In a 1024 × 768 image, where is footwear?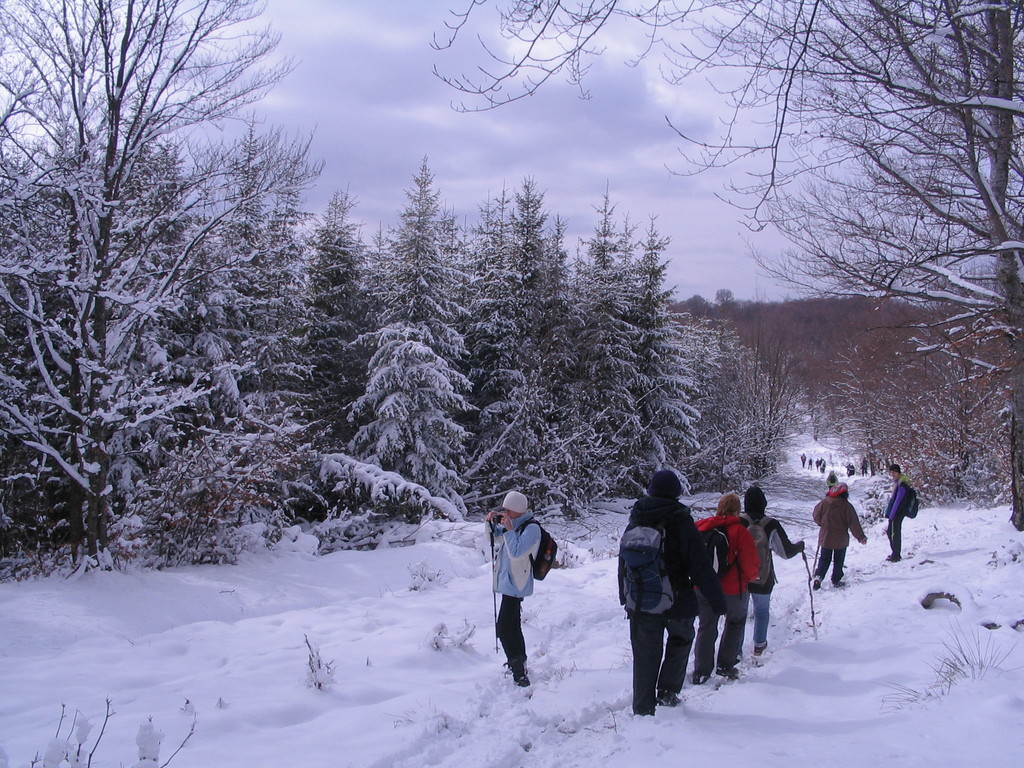
bbox=[717, 669, 739, 679].
